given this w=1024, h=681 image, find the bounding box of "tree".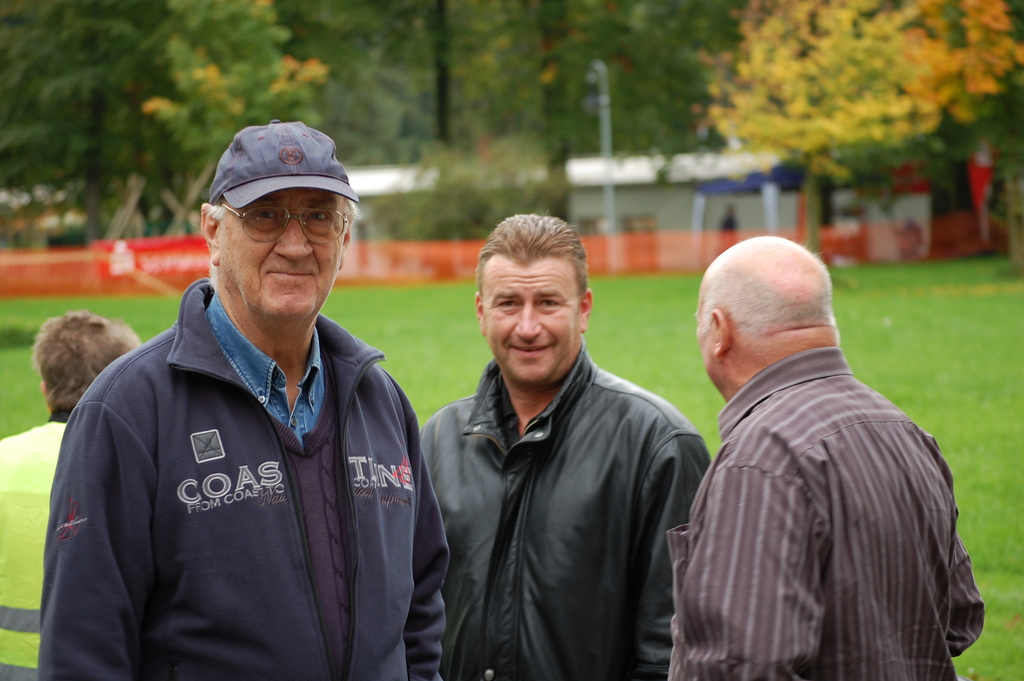
left=687, top=0, right=1023, bottom=253.
